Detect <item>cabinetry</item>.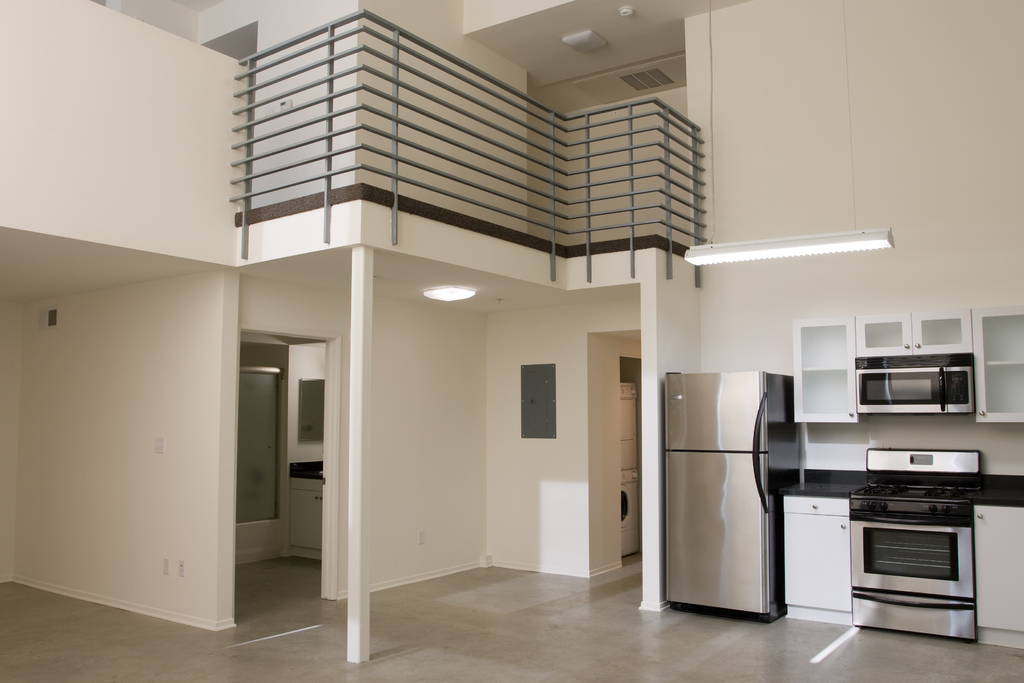
Detected at <region>797, 317, 1023, 421</region>.
